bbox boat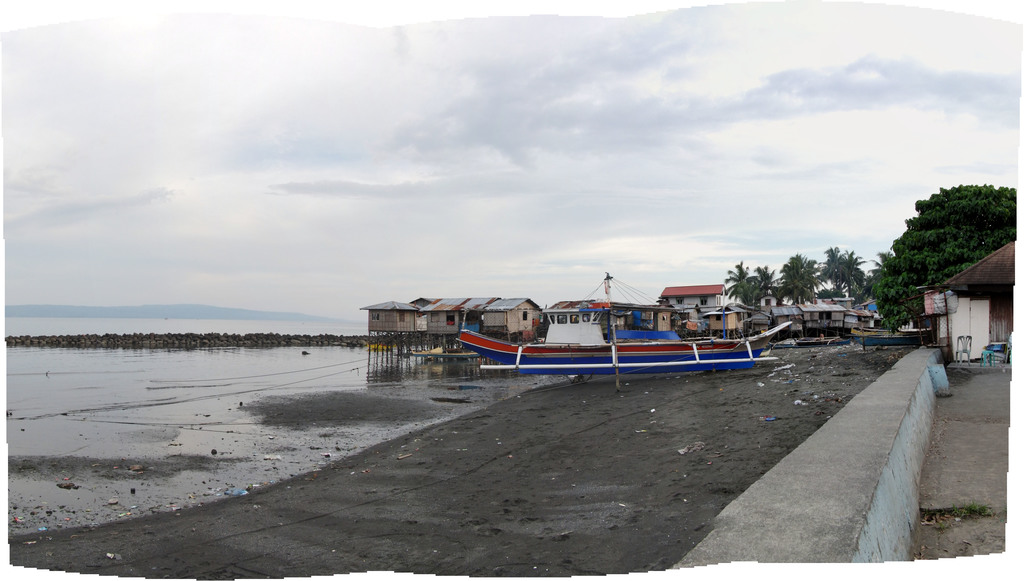
locate(441, 266, 778, 379)
